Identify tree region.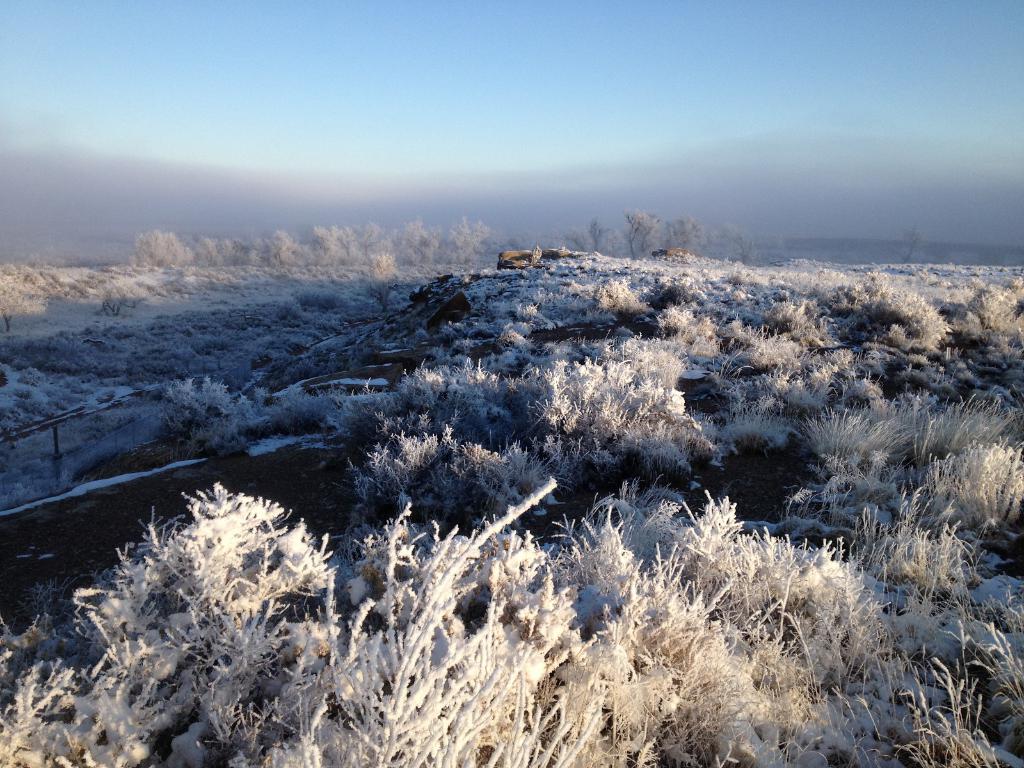
Region: bbox=(708, 220, 780, 262).
